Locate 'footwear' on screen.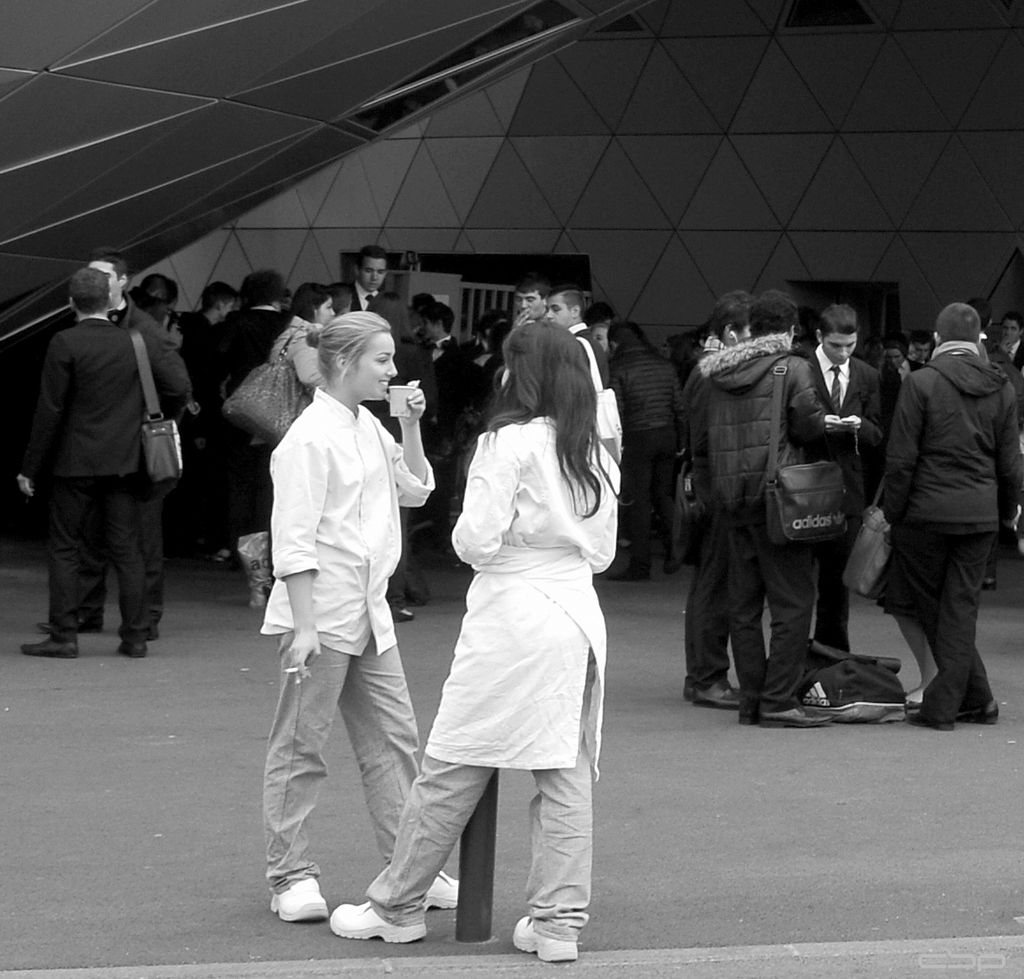
On screen at crop(515, 917, 579, 963).
